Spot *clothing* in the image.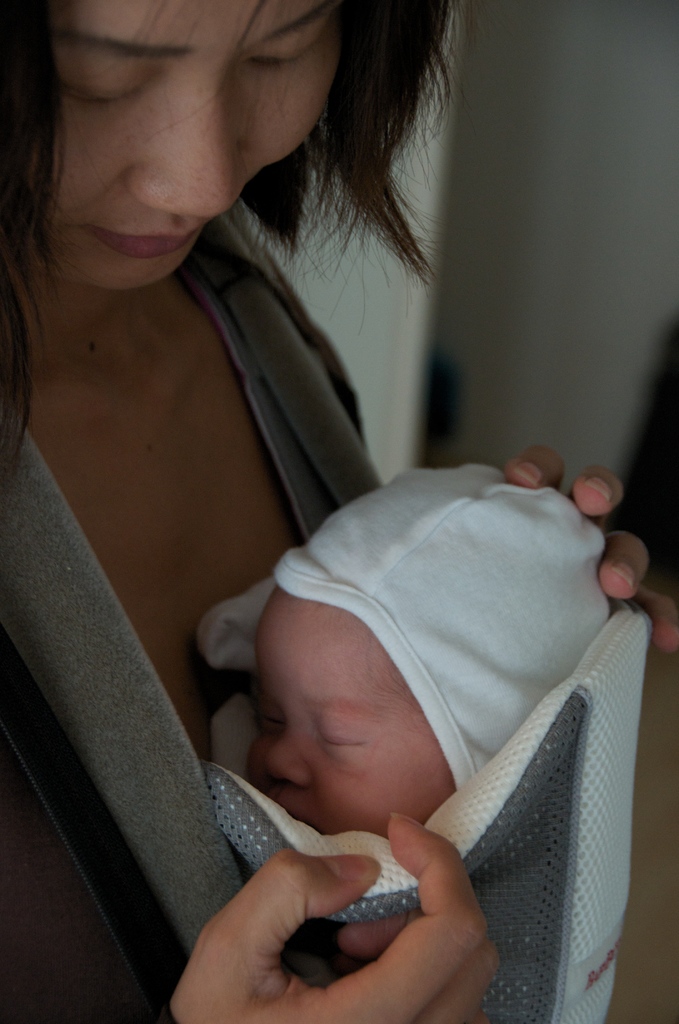
*clothing* found at [x1=194, y1=462, x2=623, y2=1020].
